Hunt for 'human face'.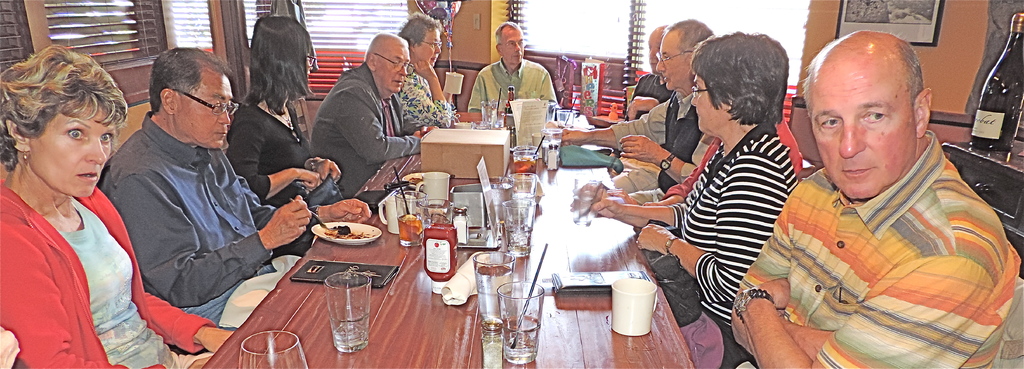
Hunted down at [687, 76, 724, 135].
